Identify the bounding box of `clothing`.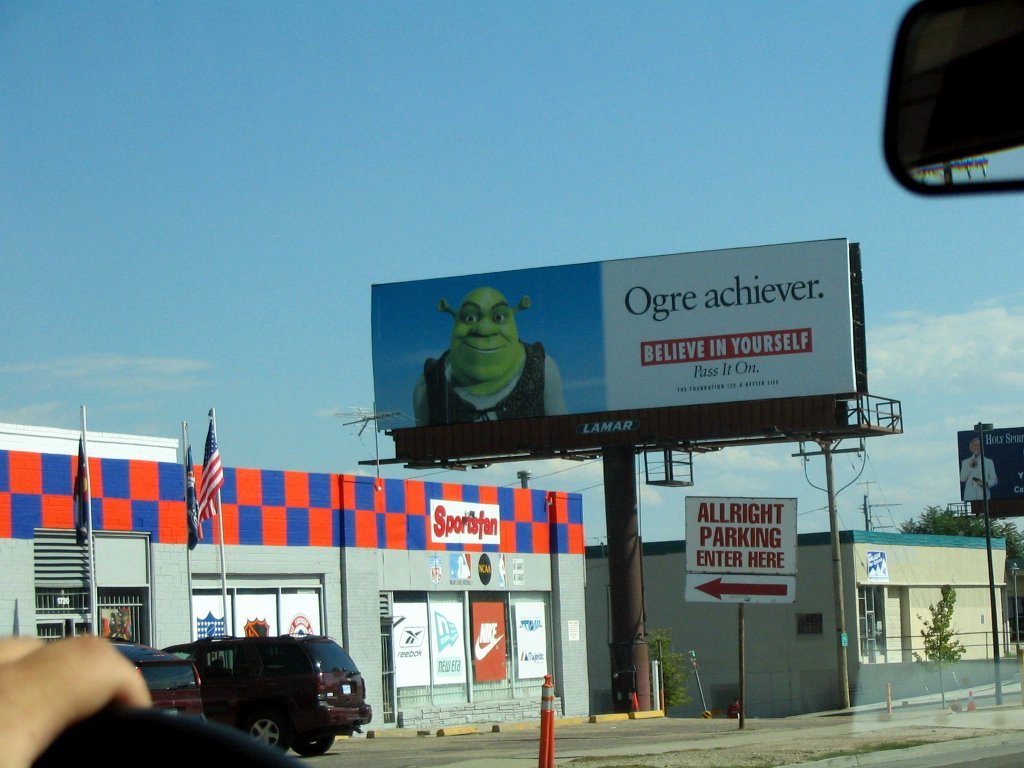
422,333,558,431.
